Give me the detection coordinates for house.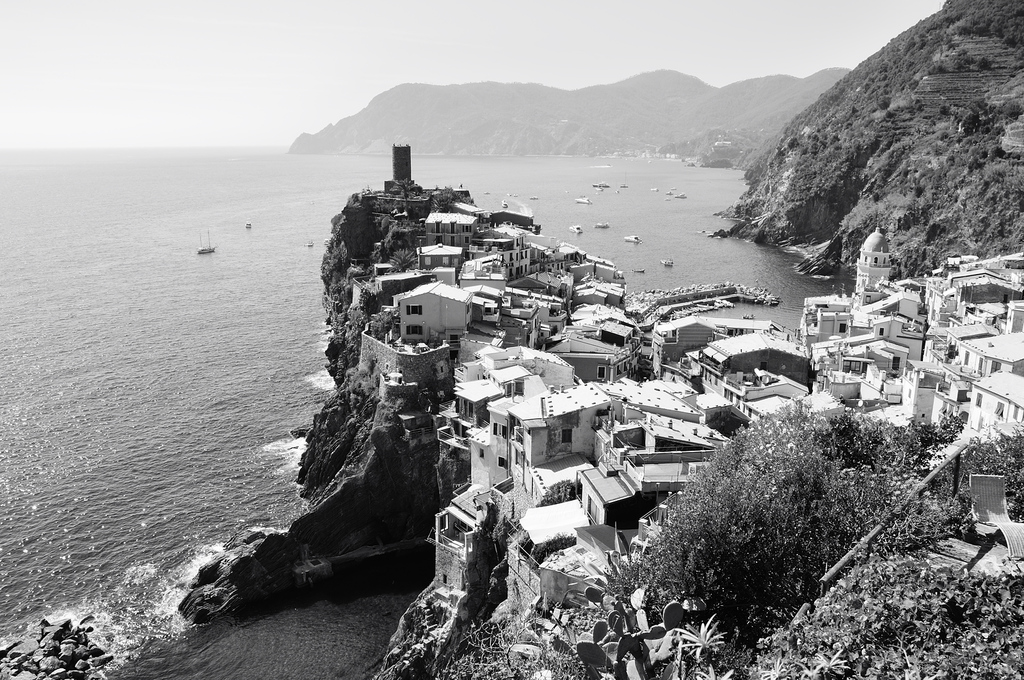
601 376 715 448.
